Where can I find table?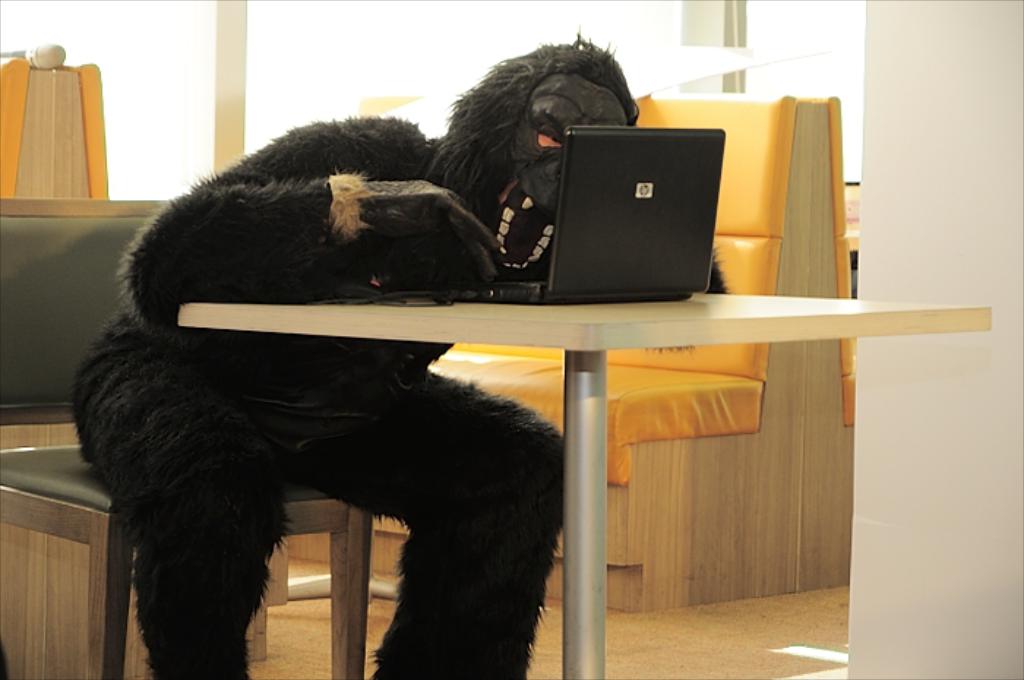
You can find it at 85:156:888:649.
